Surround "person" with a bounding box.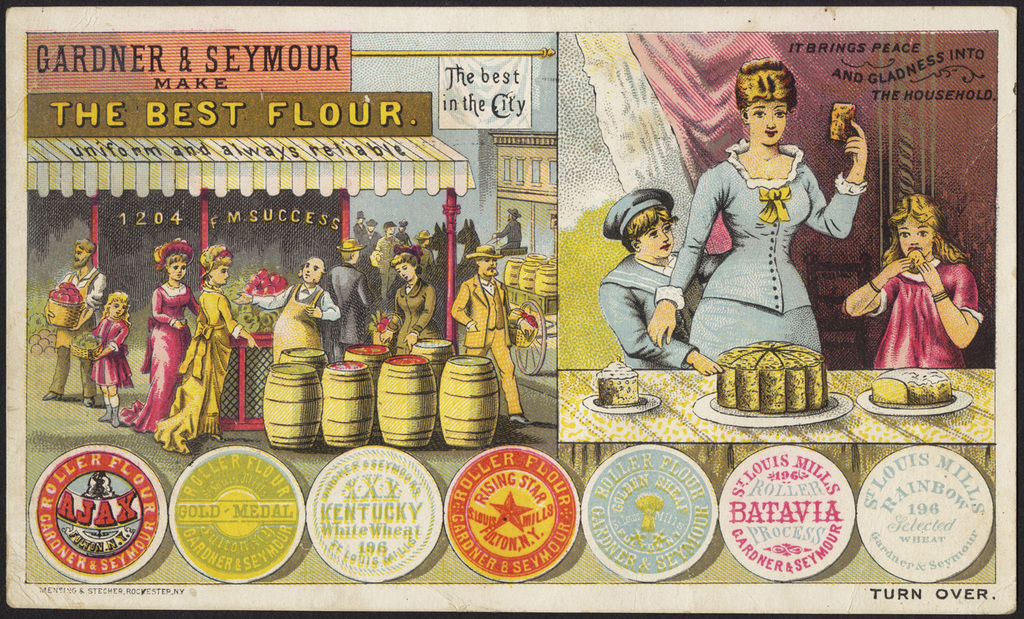
box(117, 239, 201, 431).
